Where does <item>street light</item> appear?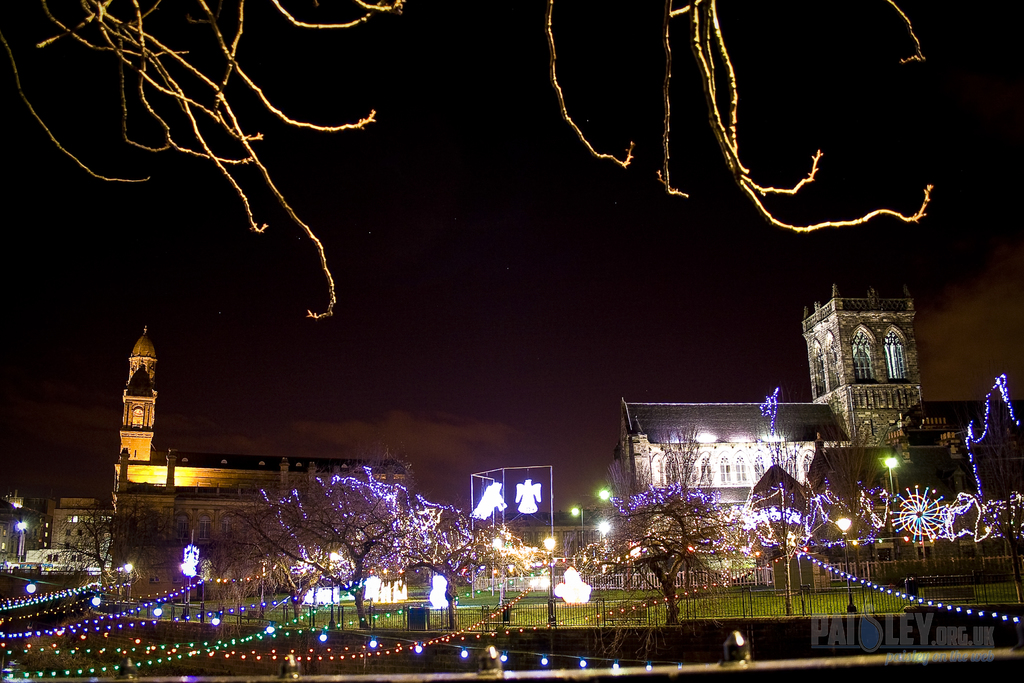
Appears at rect(13, 520, 32, 571).
